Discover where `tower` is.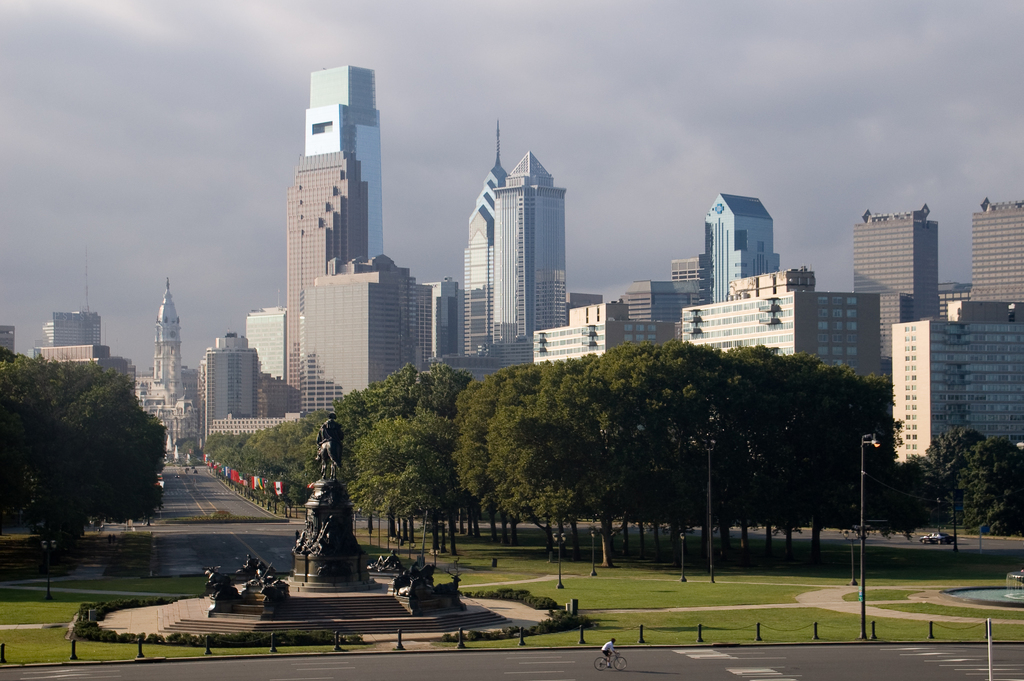
Discovered at crop(492, 148, 567, 375).
